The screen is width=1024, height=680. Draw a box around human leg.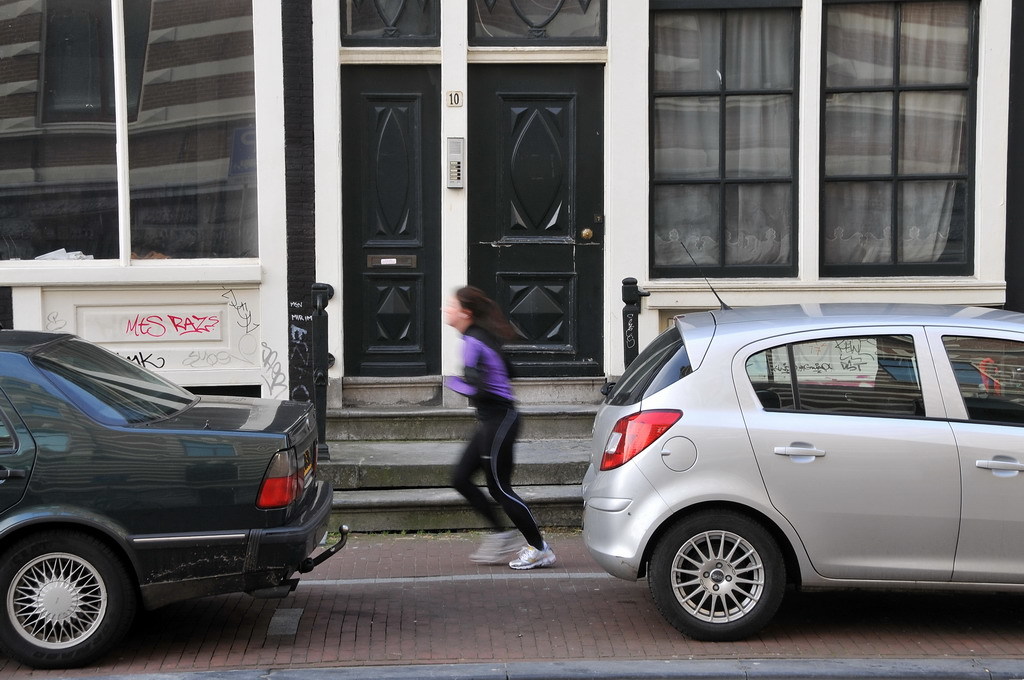
Rect(483, 401, 558, 571).
